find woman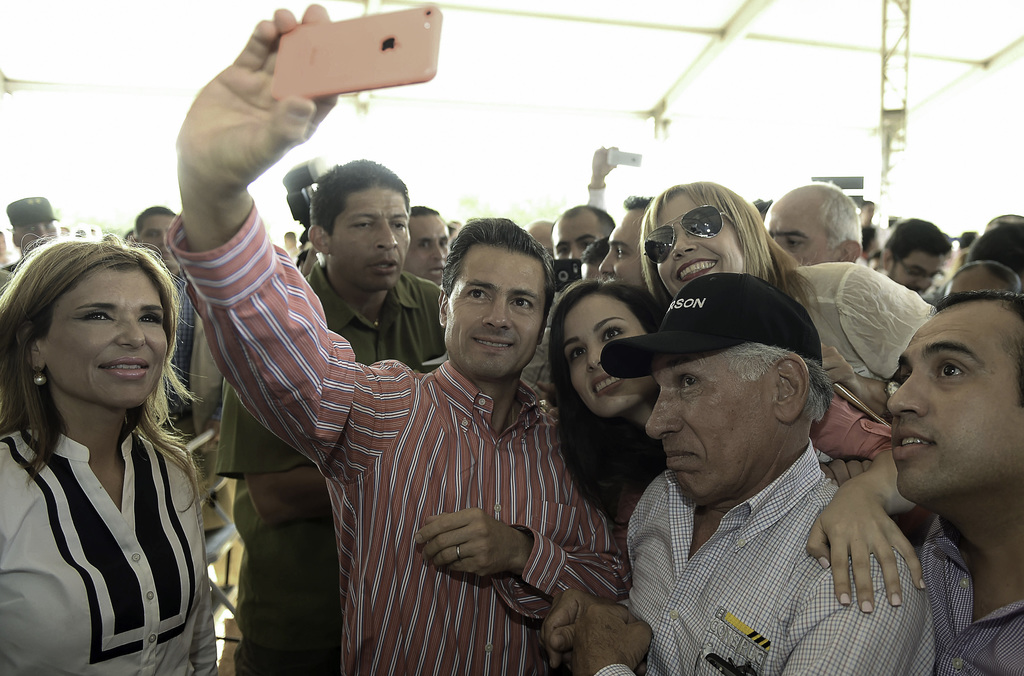
(541,275,666,543)
